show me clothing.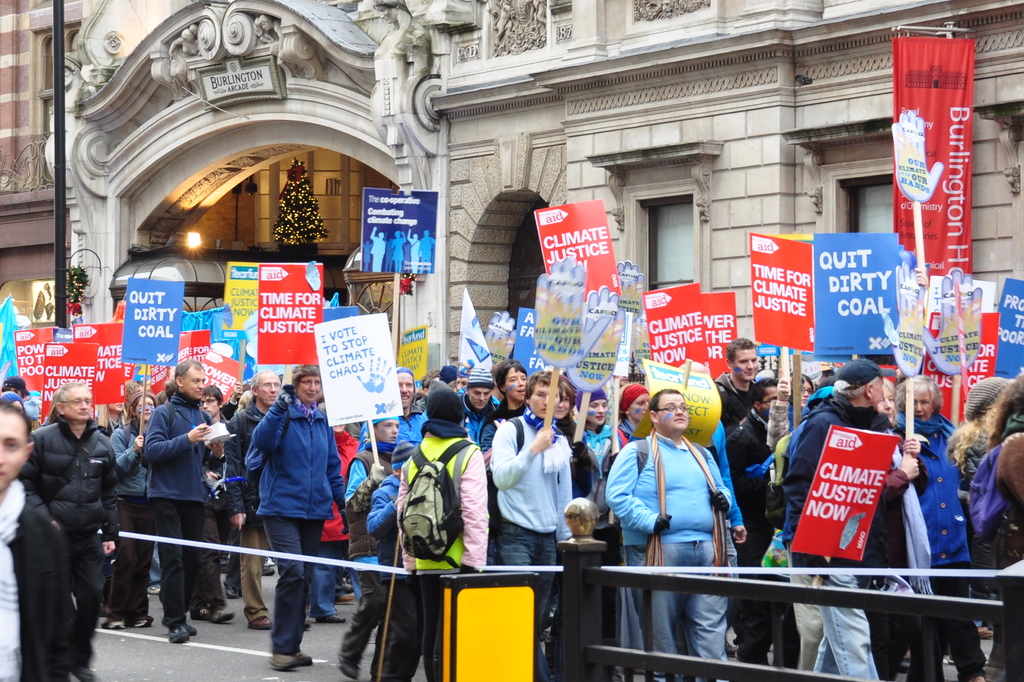
clothing is here: bbox=(365, 477, 423, 681).
